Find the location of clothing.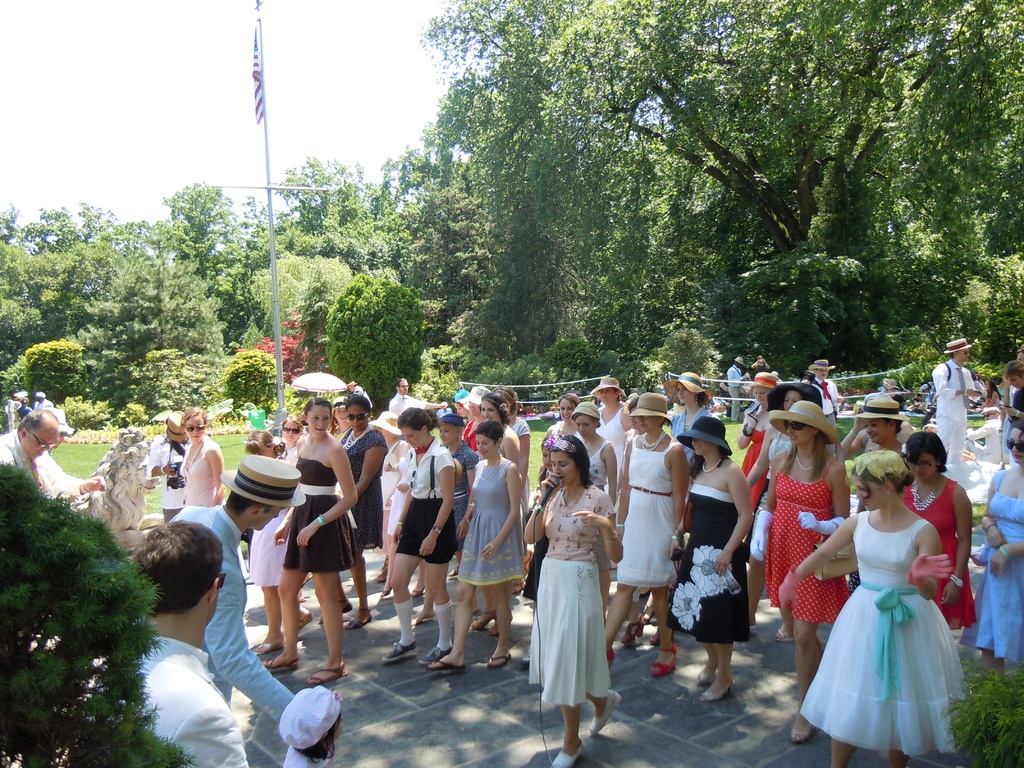
Location: 159:500:298:722.
